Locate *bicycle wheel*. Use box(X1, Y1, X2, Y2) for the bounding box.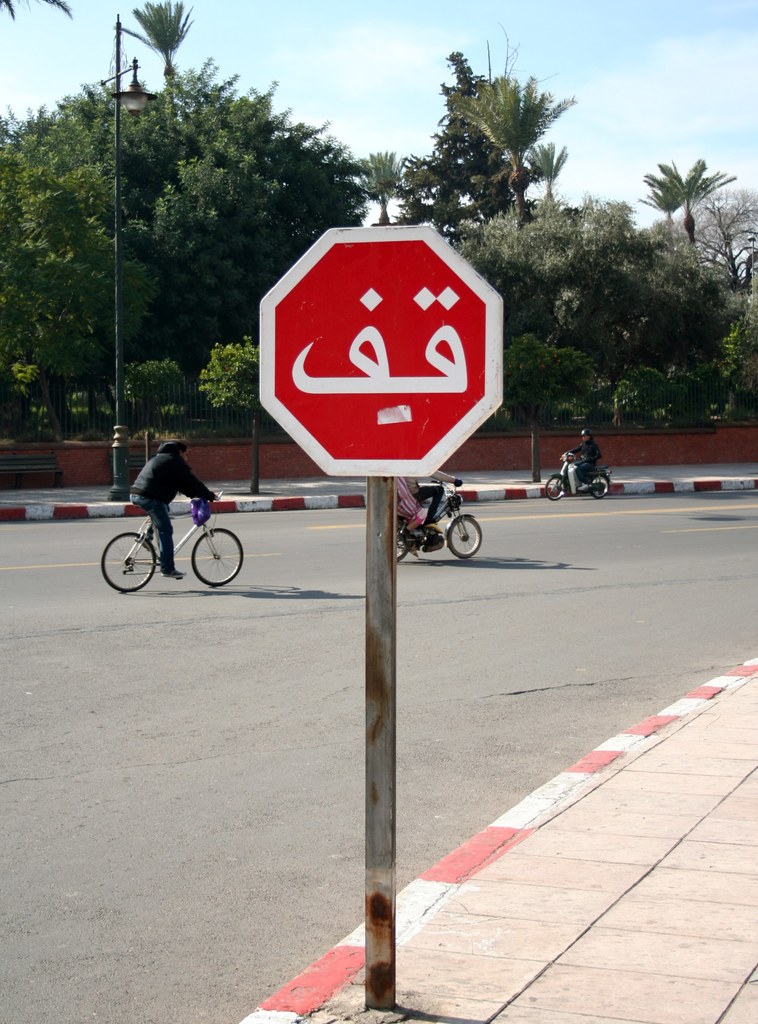
box(98, 527, 157, 591).
